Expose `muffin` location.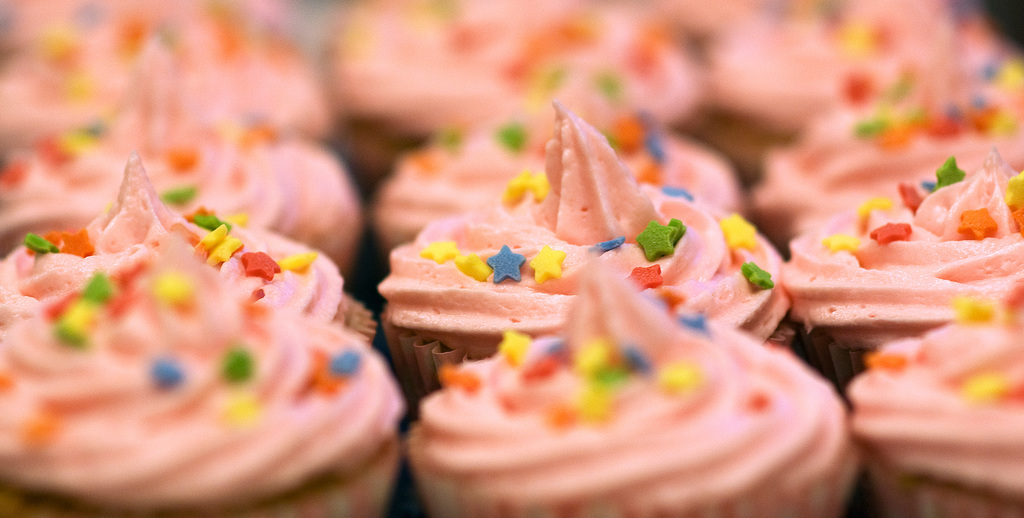
Exposed at pyautogui.locateOnScreen(0, 159, 384, 345).
